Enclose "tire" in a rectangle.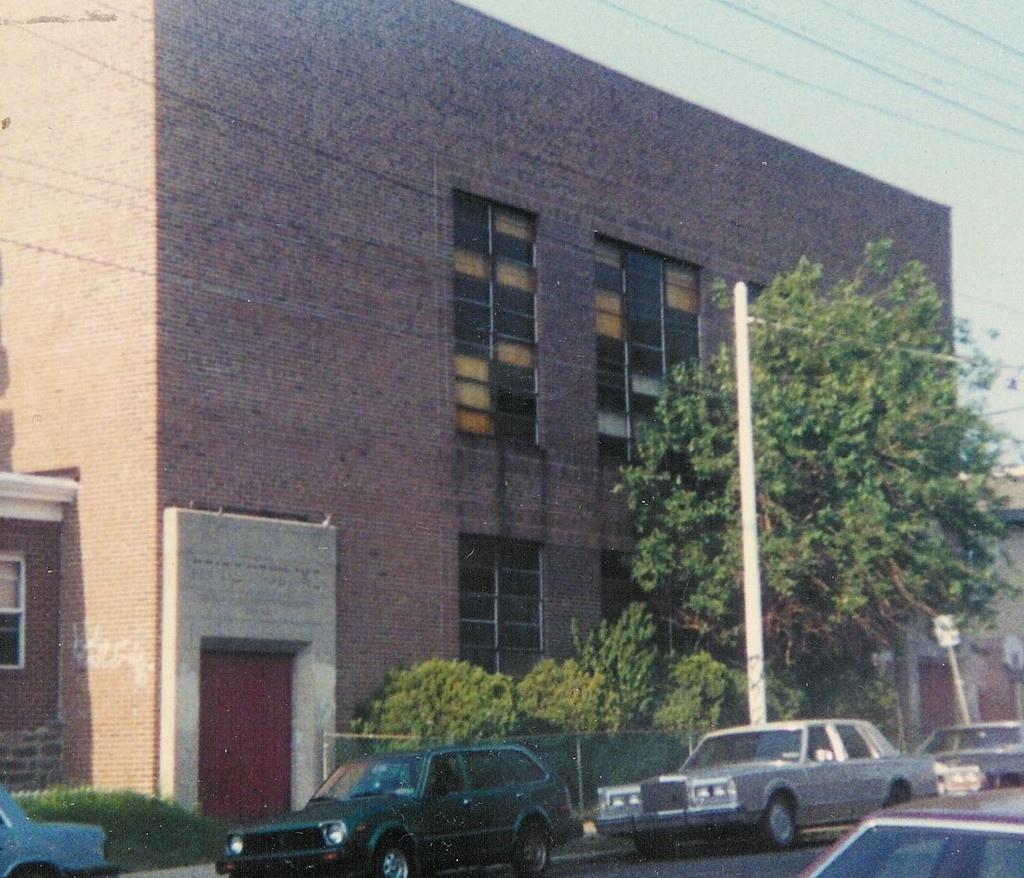
(515, 822, 551, 876).
